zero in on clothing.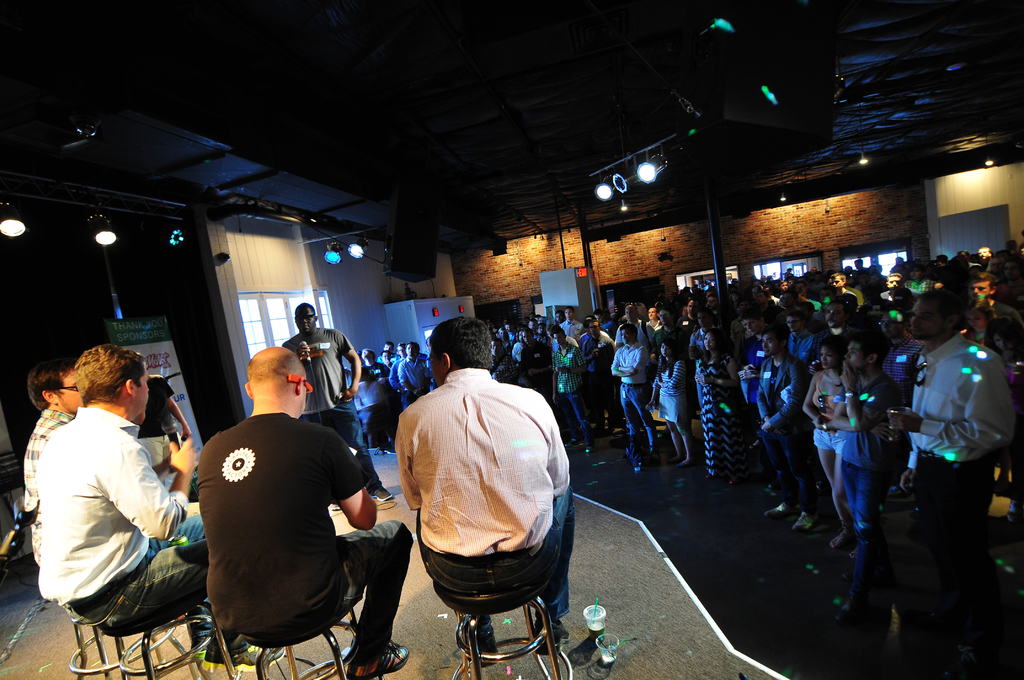
Zeroed in: [x1=29, y1=406, x2=218, y2=650].
